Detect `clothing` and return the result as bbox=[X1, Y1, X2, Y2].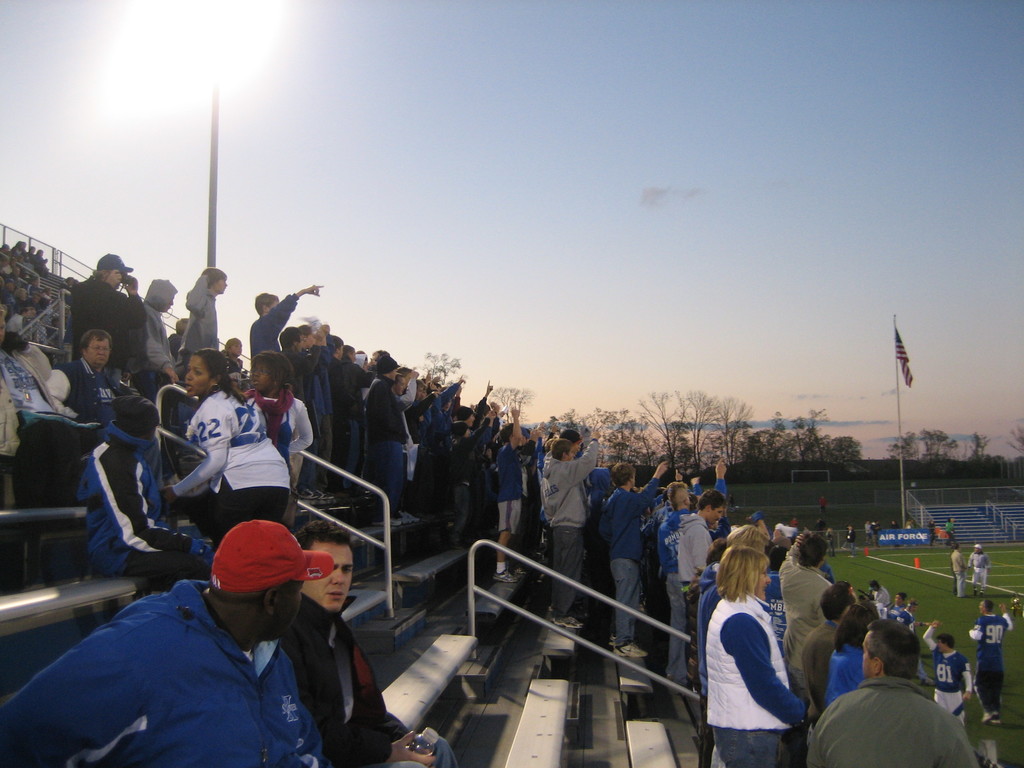
bbox=[247, 288, 298, 362].
